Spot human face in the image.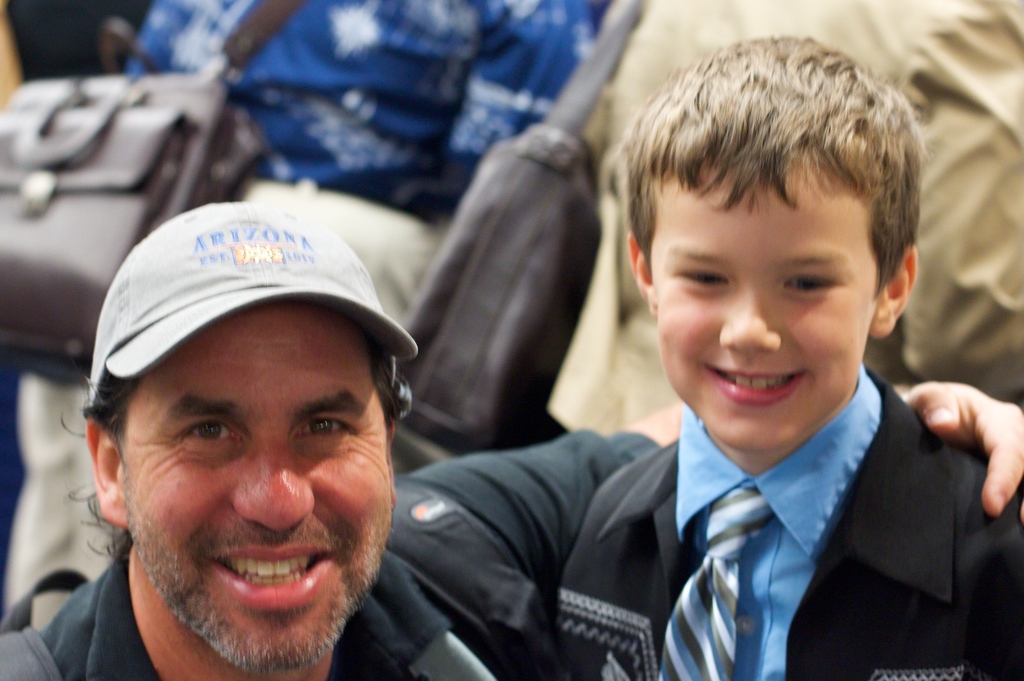
human face found at 651,157,878,452.
